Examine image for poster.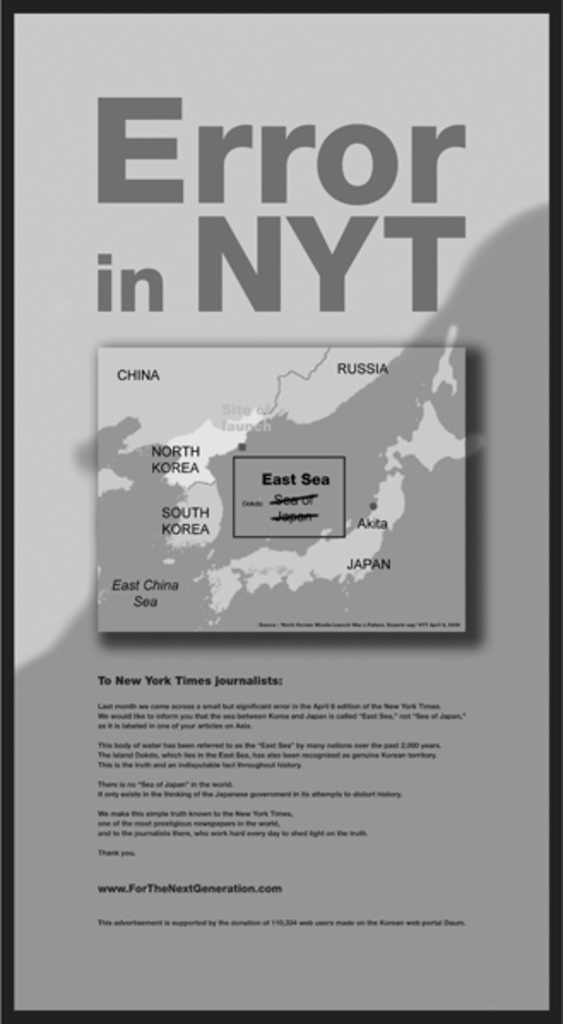
Examination result: (0,0,561,1022).
